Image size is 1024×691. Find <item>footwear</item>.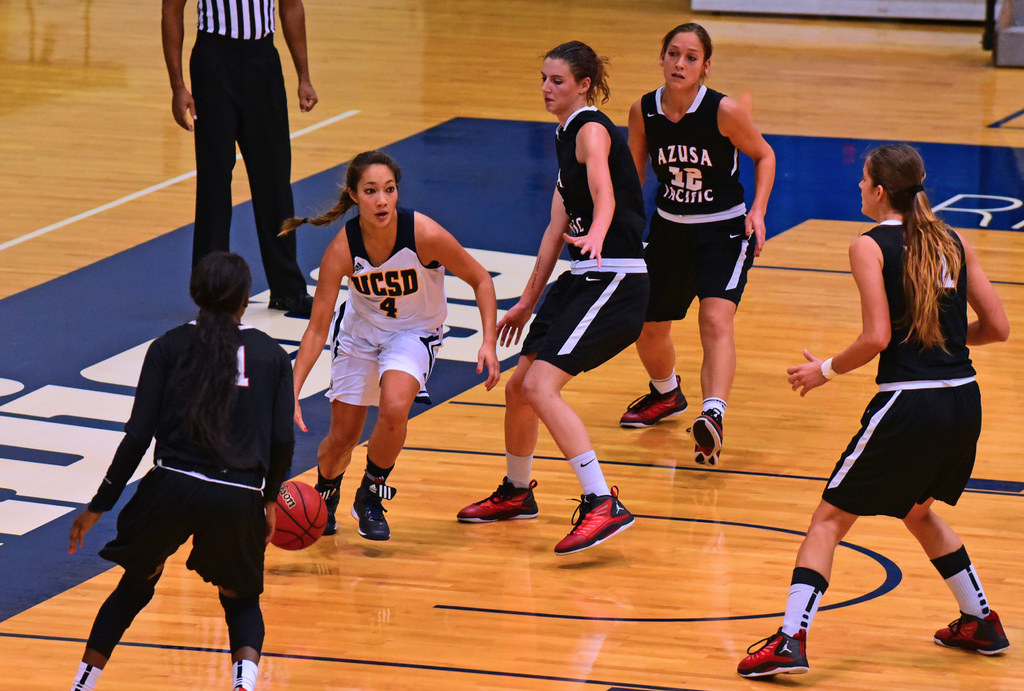
bbox=[620, 379, 691, 429].
